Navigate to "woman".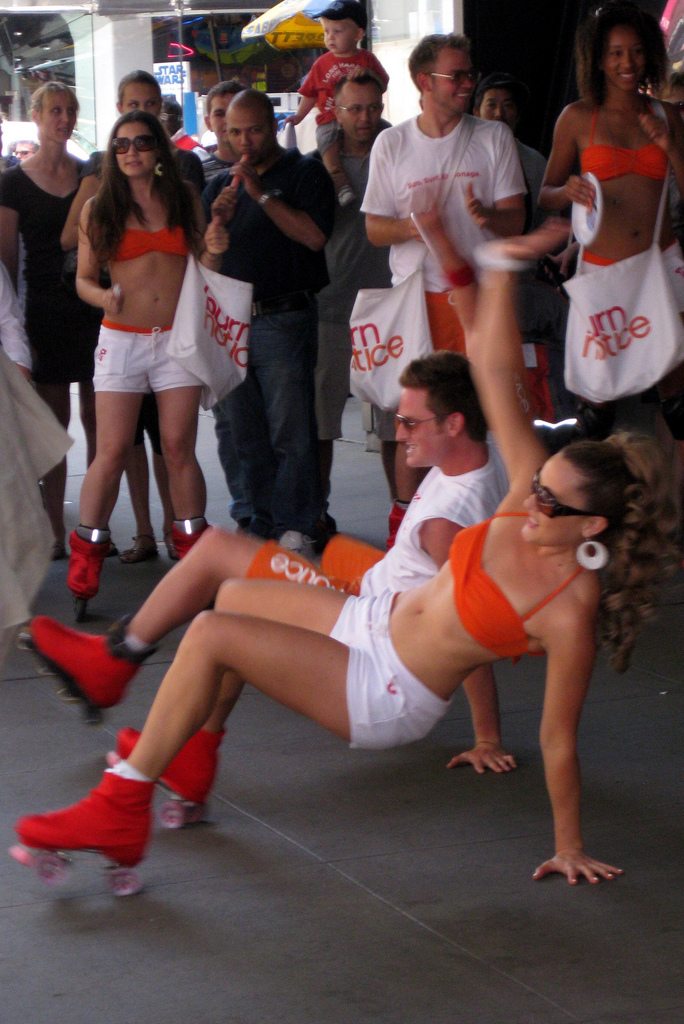
Navigation target: 540, 0, 683, 451.
